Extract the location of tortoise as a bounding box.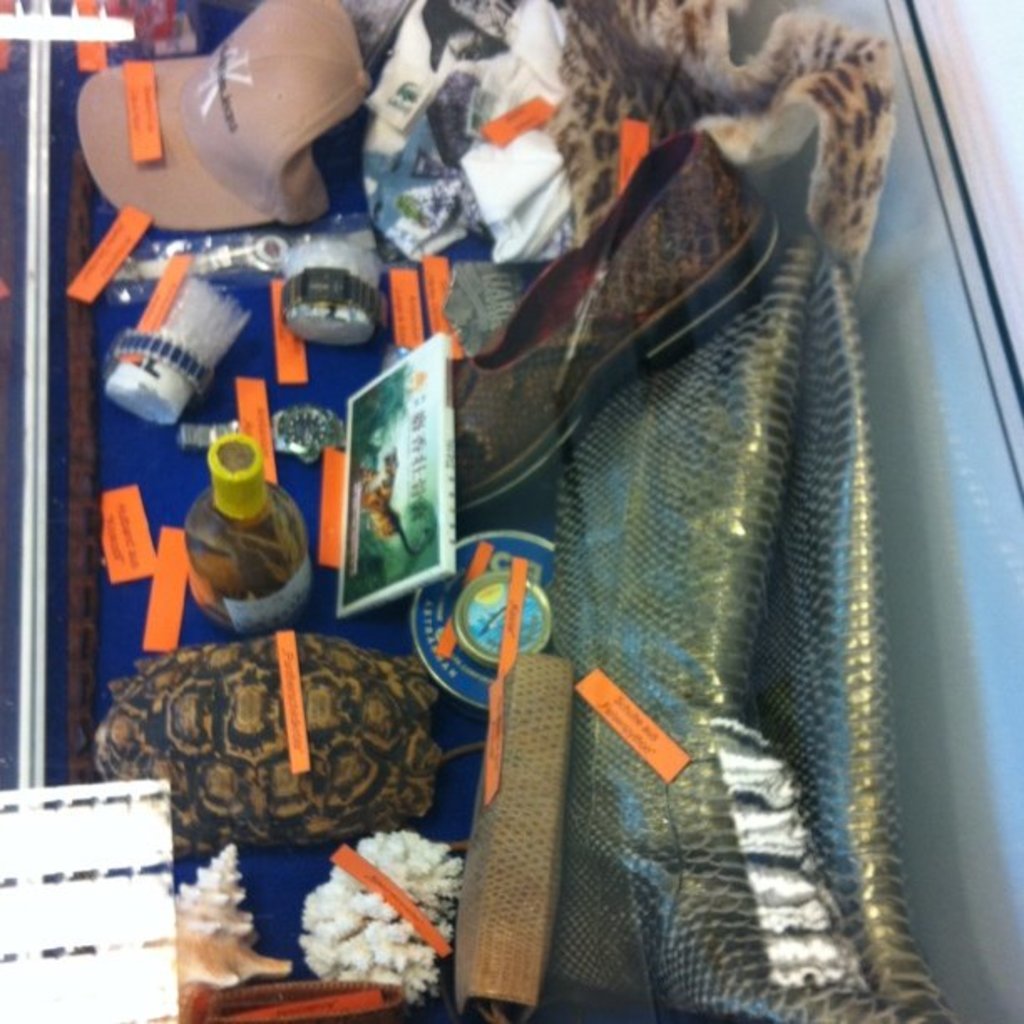
select_region(70, 622, 435, 863).
